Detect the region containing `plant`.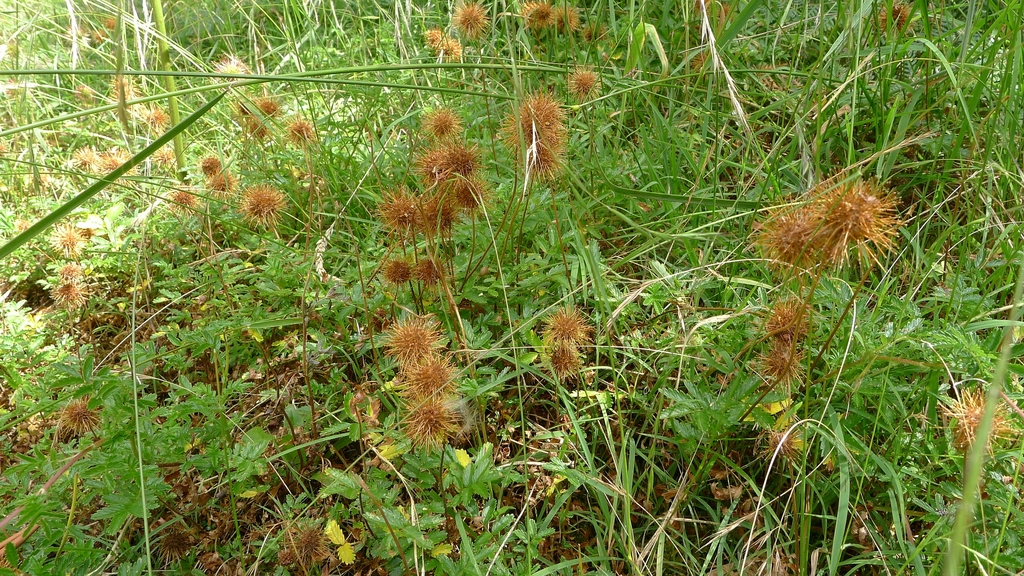
<region>13, 344, 235, 571</region>.
